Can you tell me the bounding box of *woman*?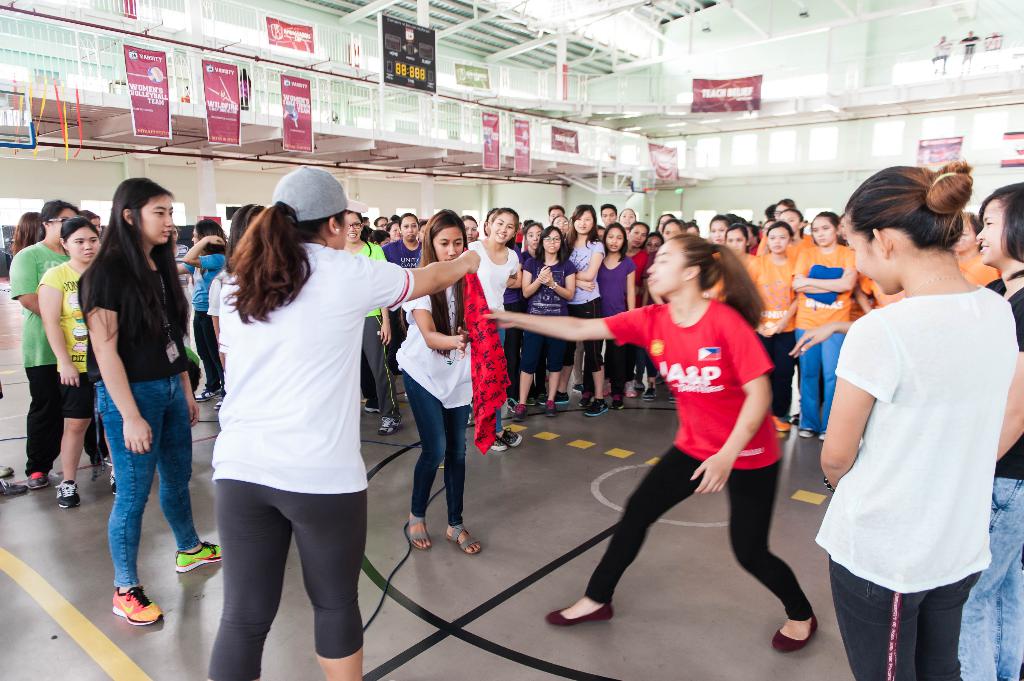
[x1=9, y1=195, x2=83, y2=487].
